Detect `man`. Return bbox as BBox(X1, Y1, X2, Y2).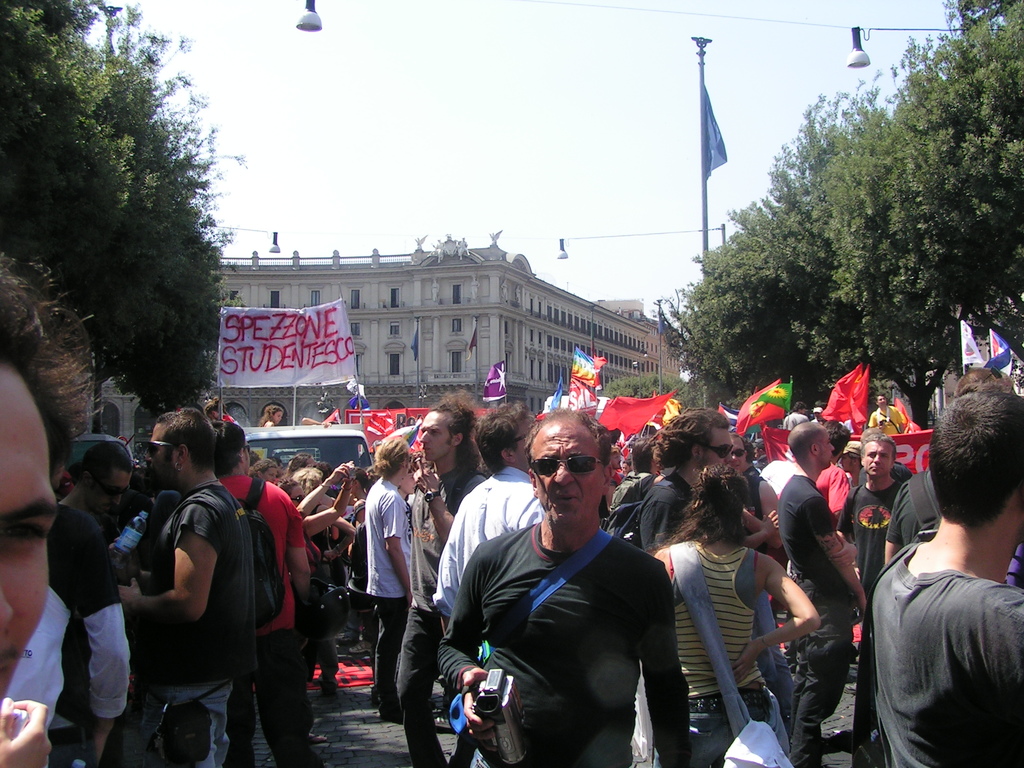
BBox(440, 396, 697, 767).
